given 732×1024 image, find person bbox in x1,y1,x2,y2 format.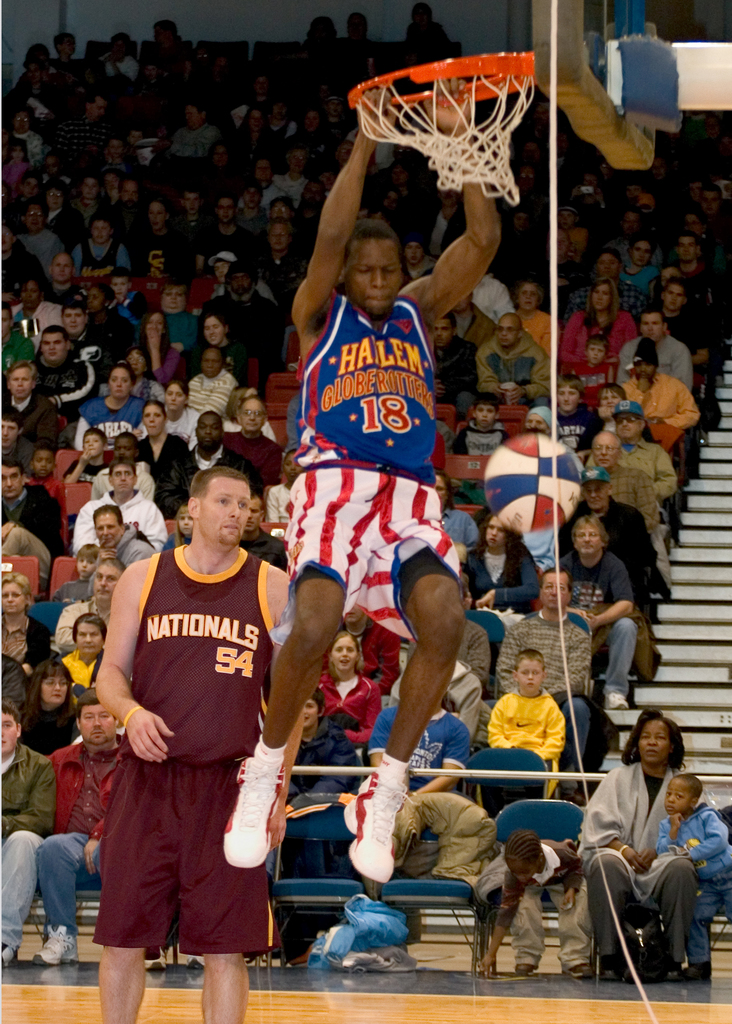
571,247,630,309.
